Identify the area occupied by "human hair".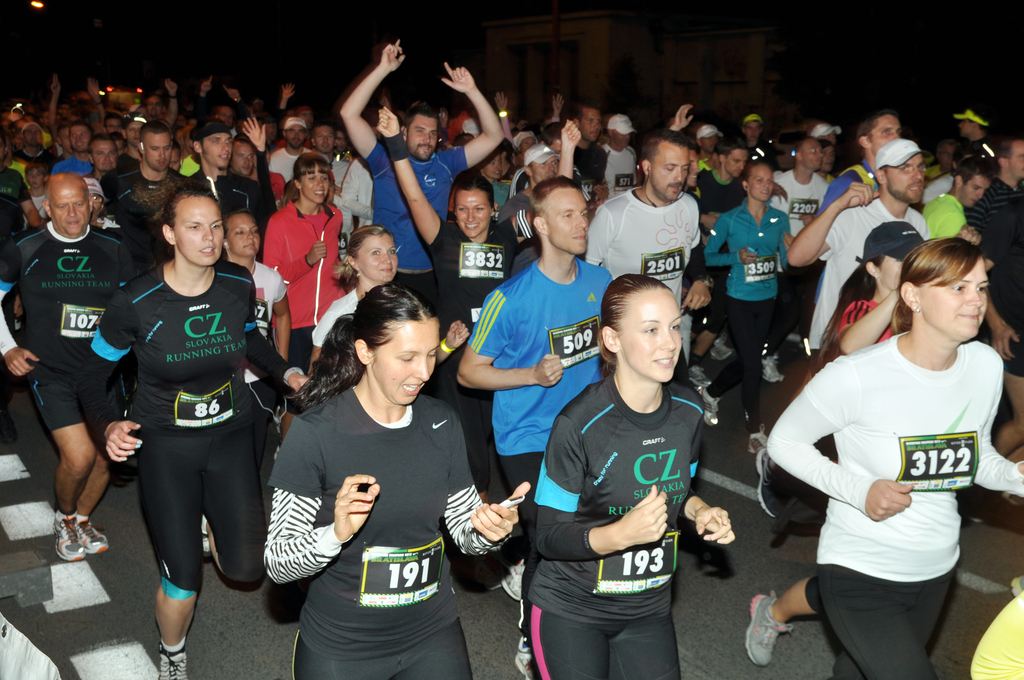
Area: rect(528, 180, 579, 218).
